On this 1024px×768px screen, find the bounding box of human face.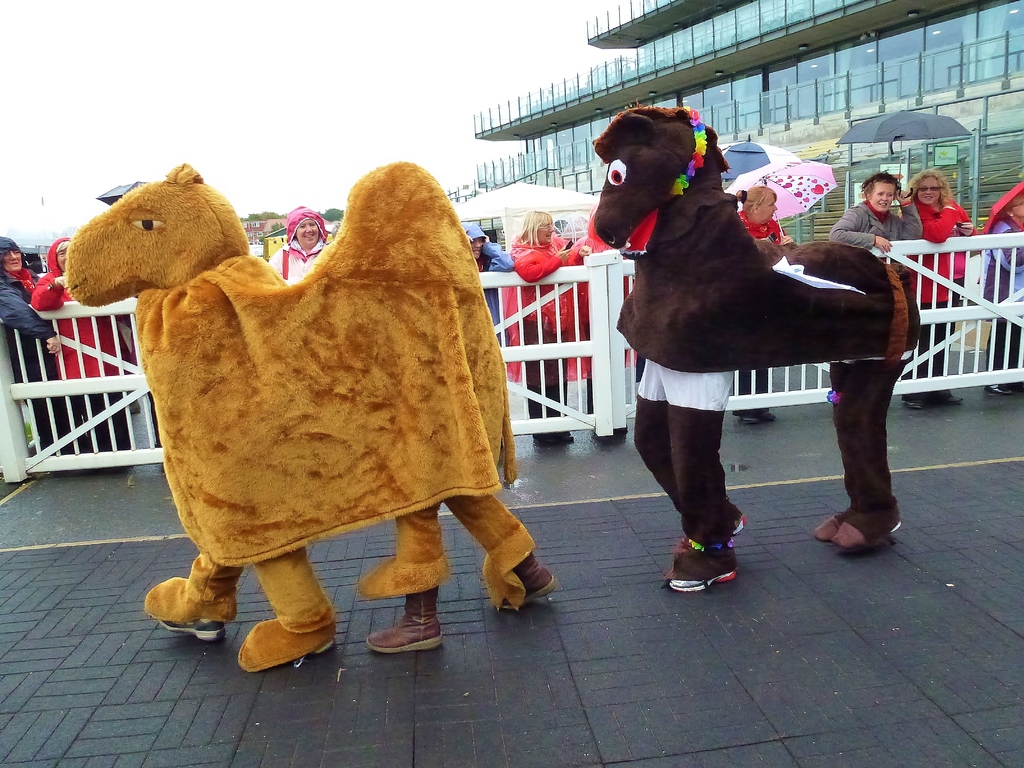
Bounding box: region(296, 217, 321, 246).
